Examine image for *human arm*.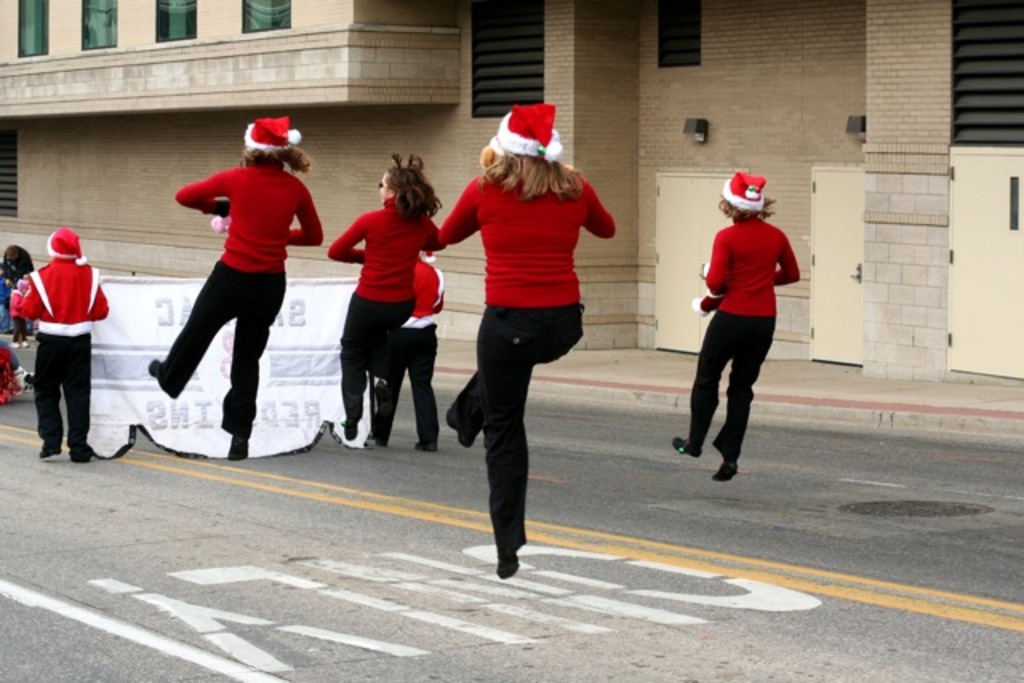
Examination result: [418,221,448,248].
